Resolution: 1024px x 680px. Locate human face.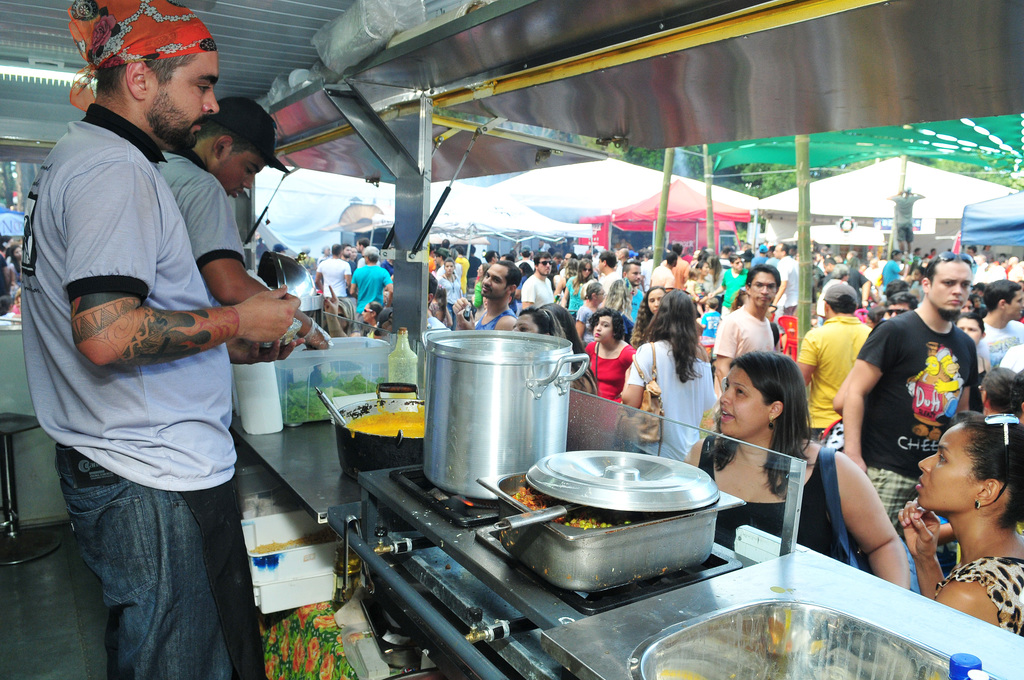
box(443, 263, 455, 274).
